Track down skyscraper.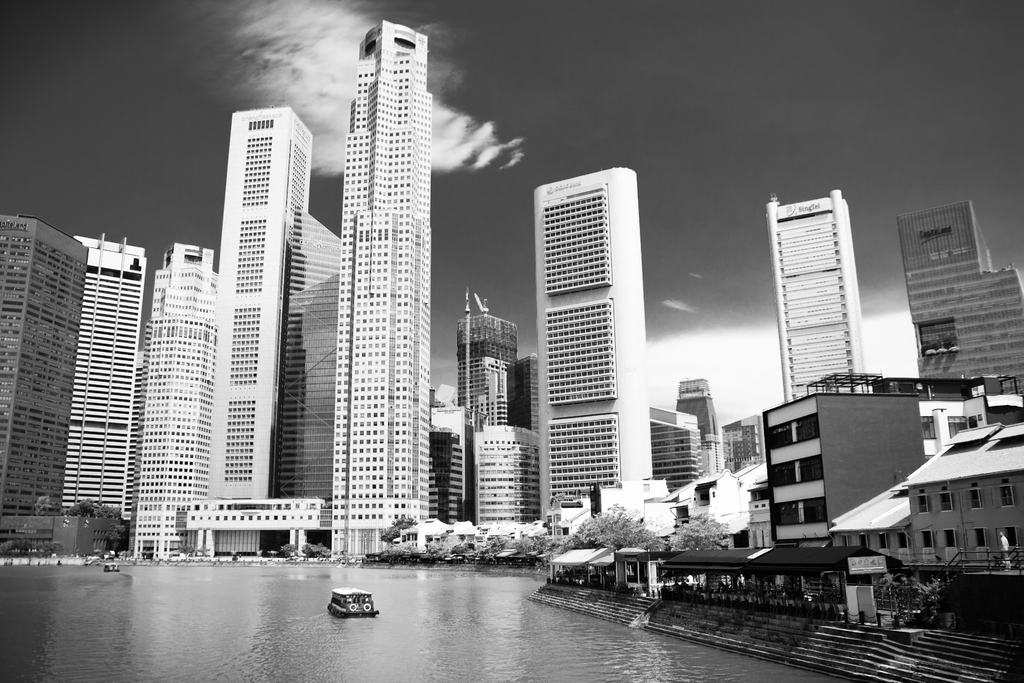
Tracked to 451:277:547:427.
